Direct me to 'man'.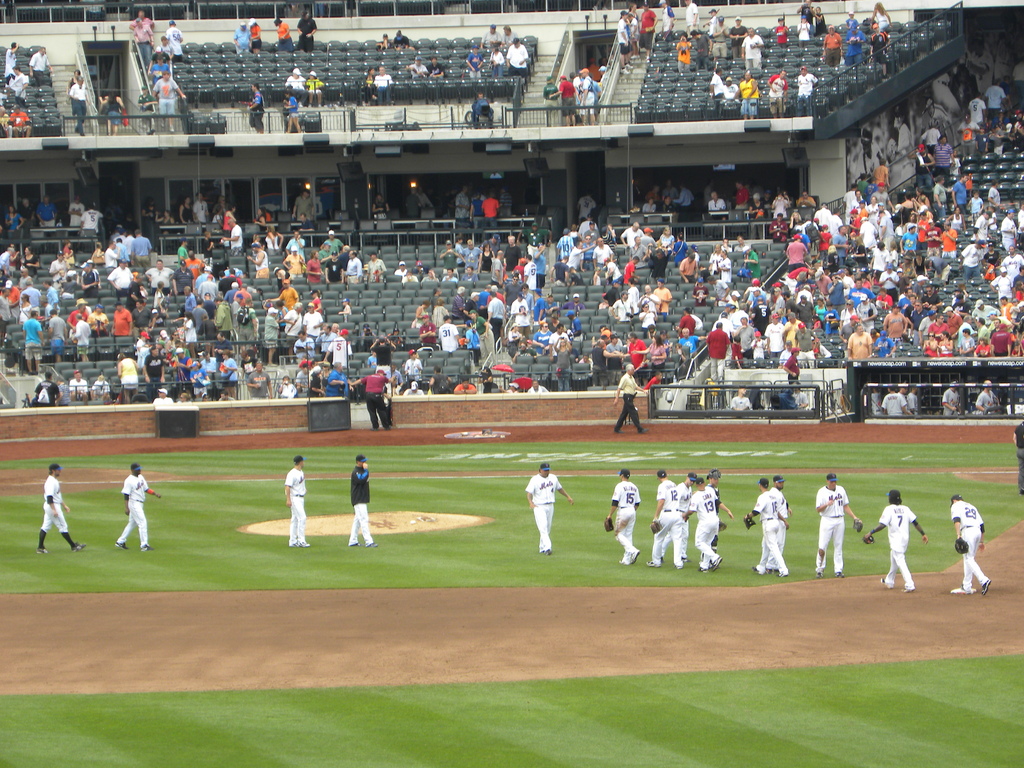
Direction: [x1=884, y1=300, x2=909, y2=339].
